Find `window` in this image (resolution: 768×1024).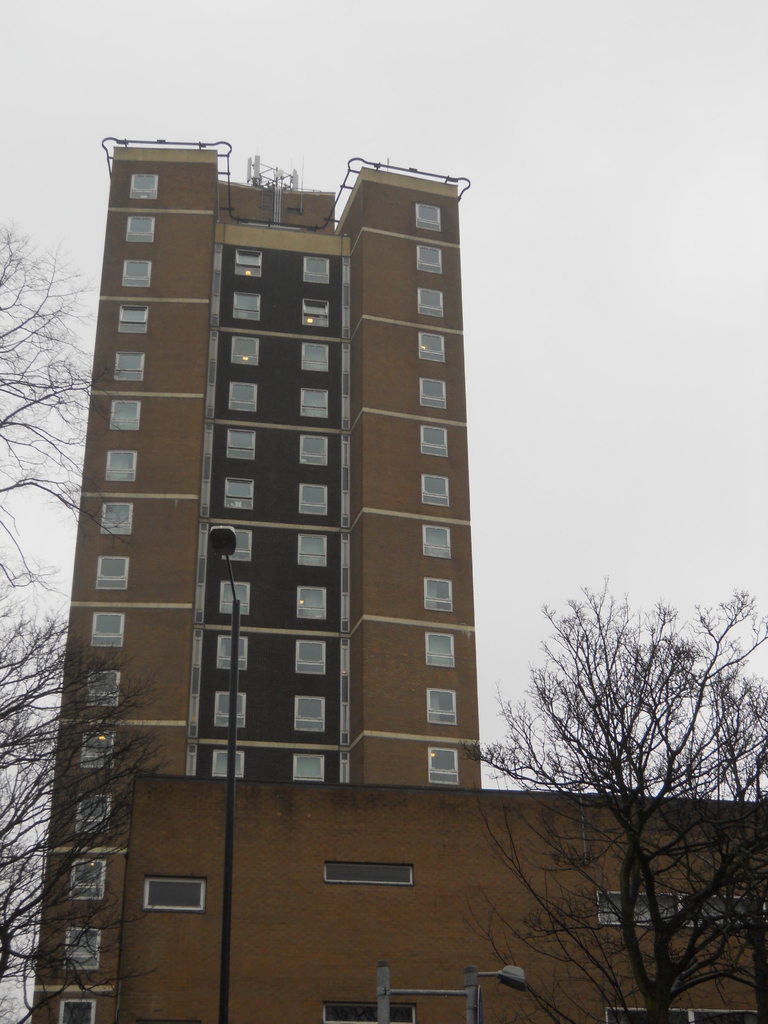
crop(427, 746, 457, 788).
